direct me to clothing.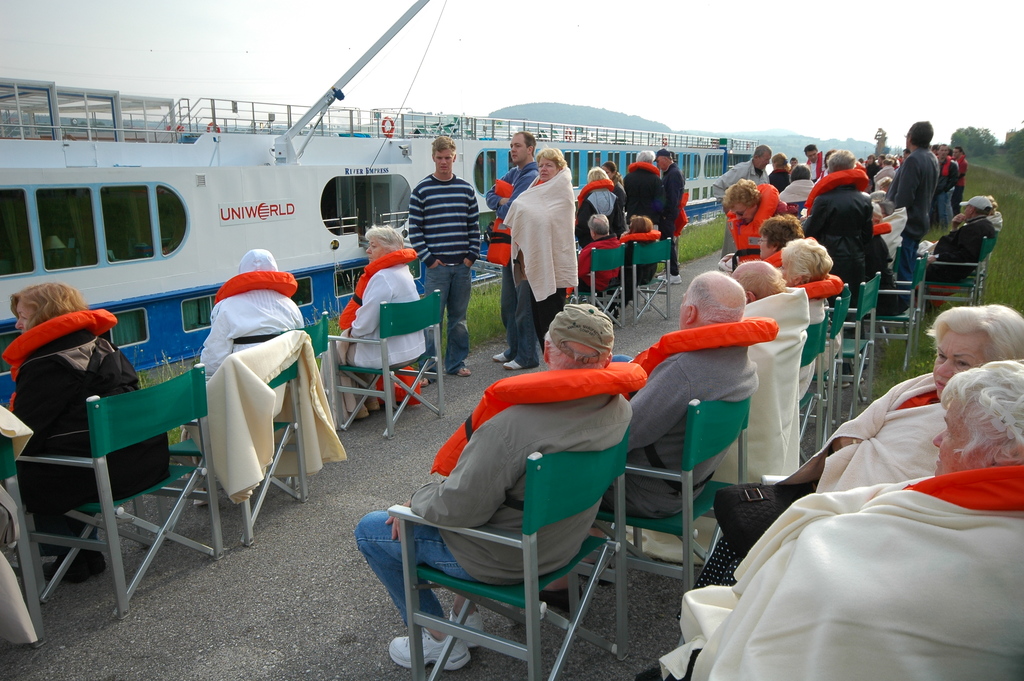
Direction: l=509, t=141, r=596, b=328.
